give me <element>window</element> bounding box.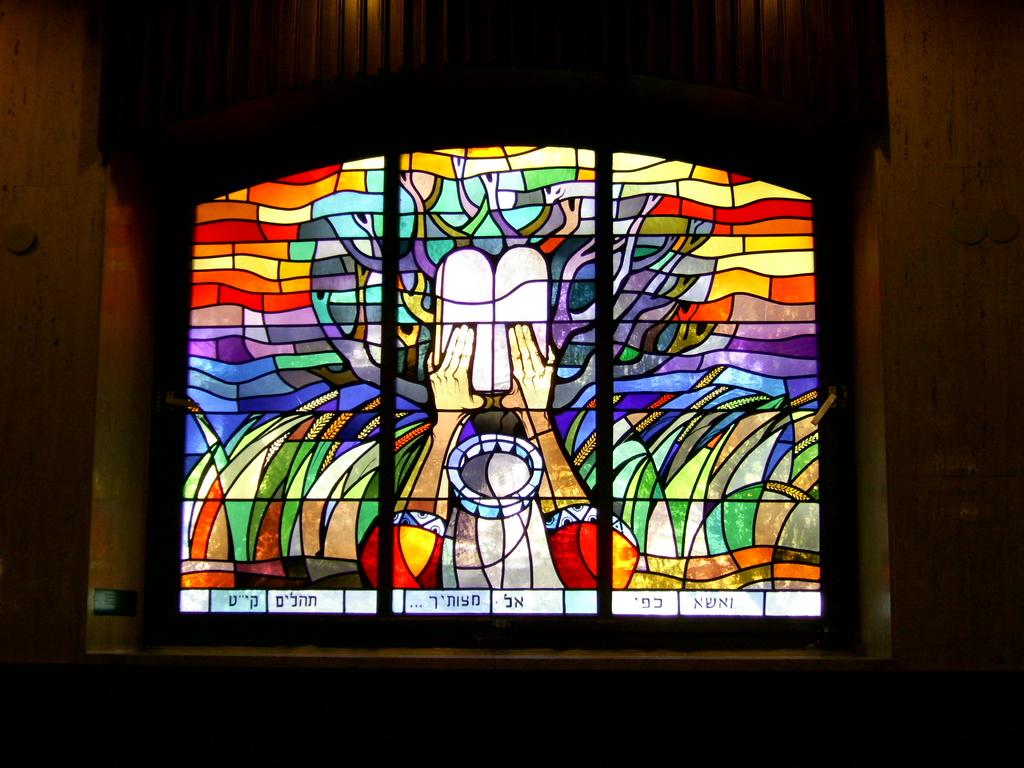
select_region(90, 4, 879, 667).
